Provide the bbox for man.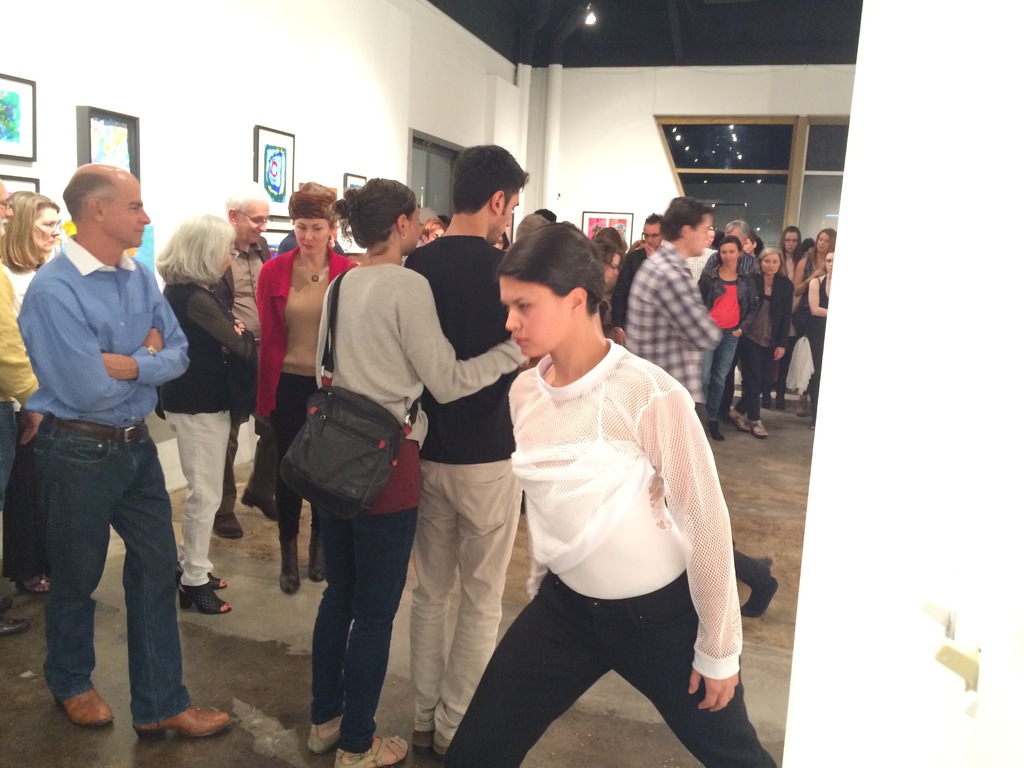
x1=278 y1=221 x2=349 y2=254.
